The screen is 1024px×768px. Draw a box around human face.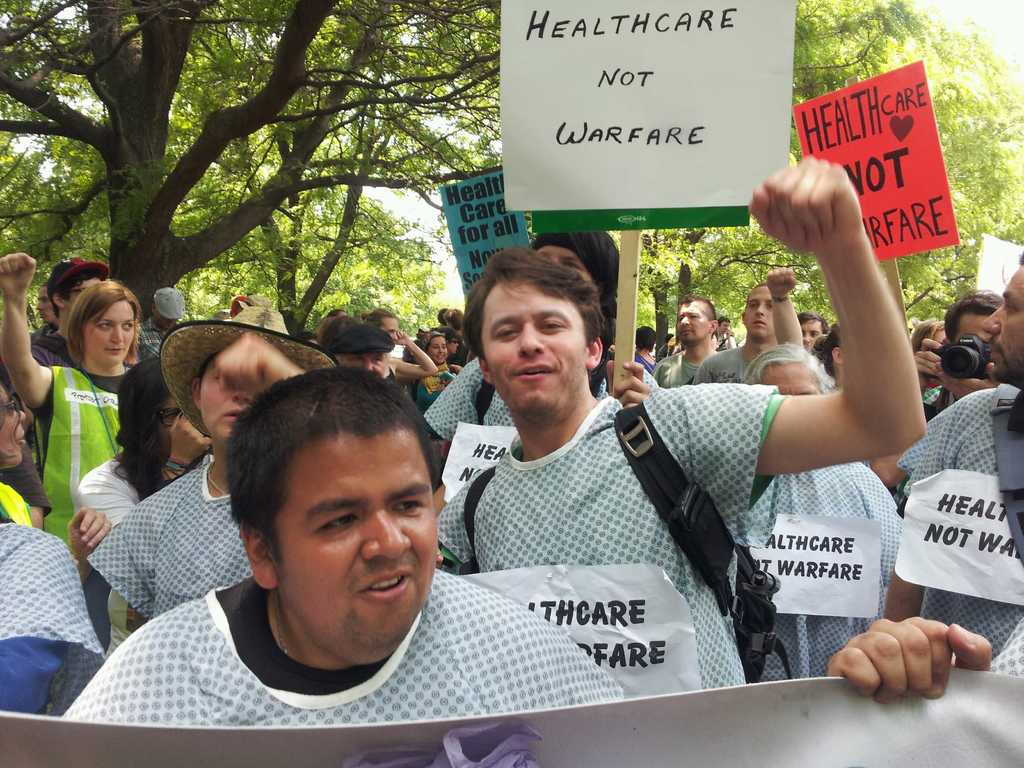
(x1=36, y1=290, x2=53, y2=323).
